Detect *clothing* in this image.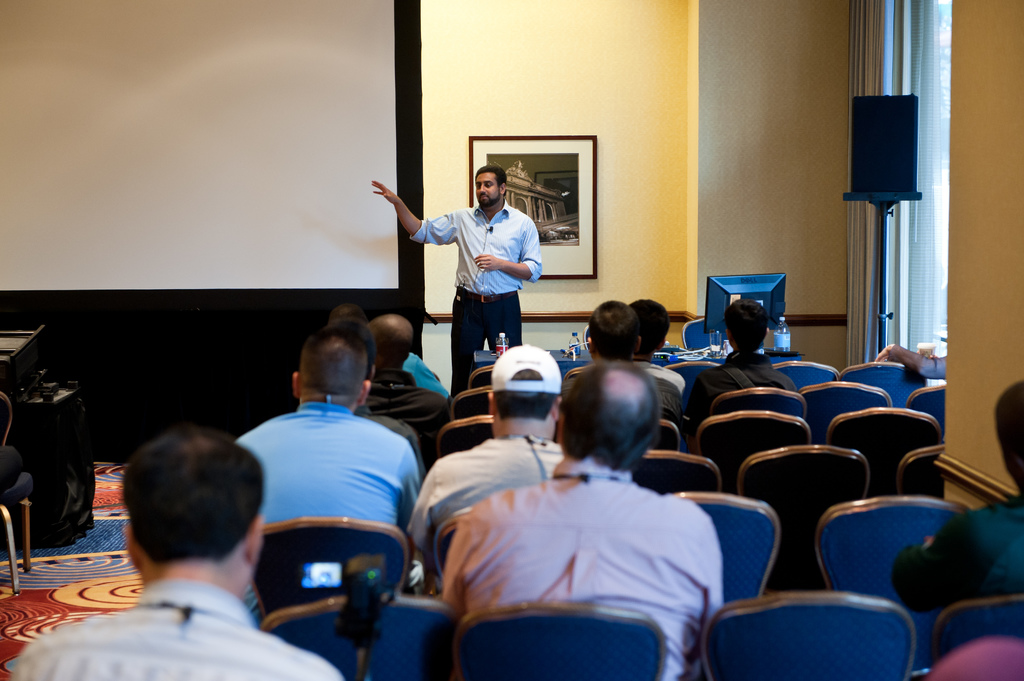
Detection: left=687, top=355, right=797, bottom=414.
